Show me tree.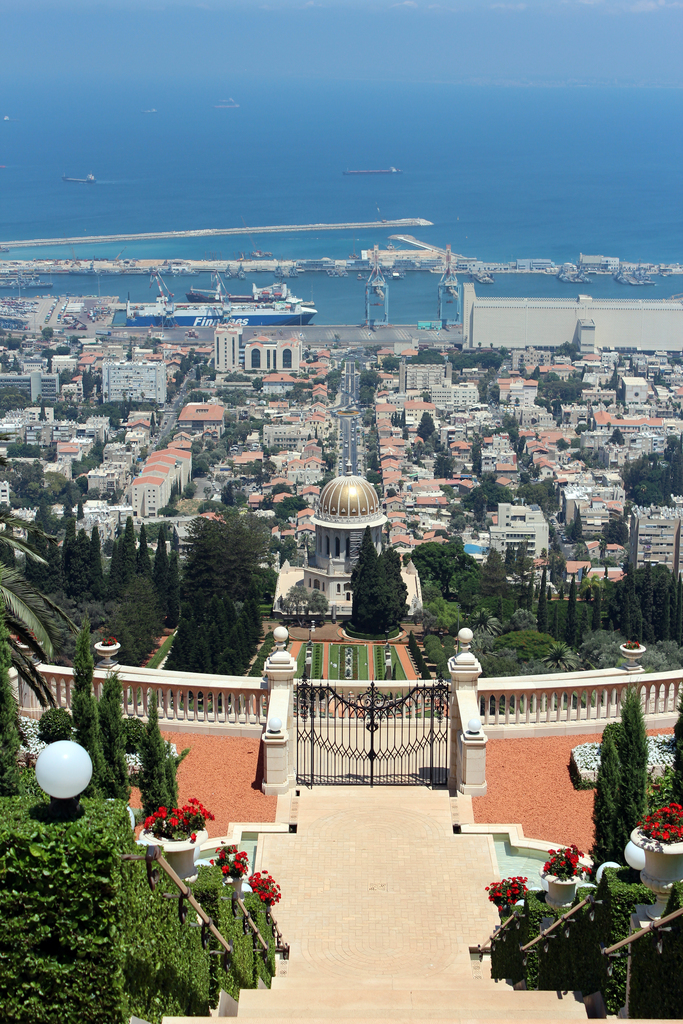
tree is here: detection(57, 597, 179, 821).
